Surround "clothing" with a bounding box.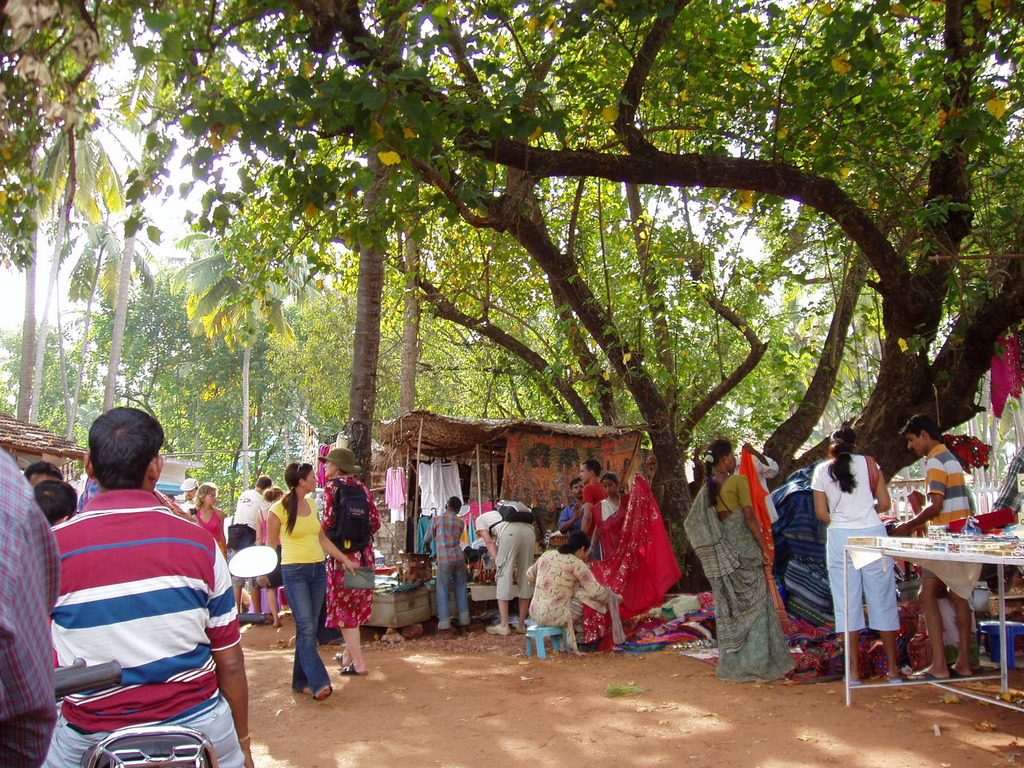
x1=474, y1=506, x2=534, y2=600.
